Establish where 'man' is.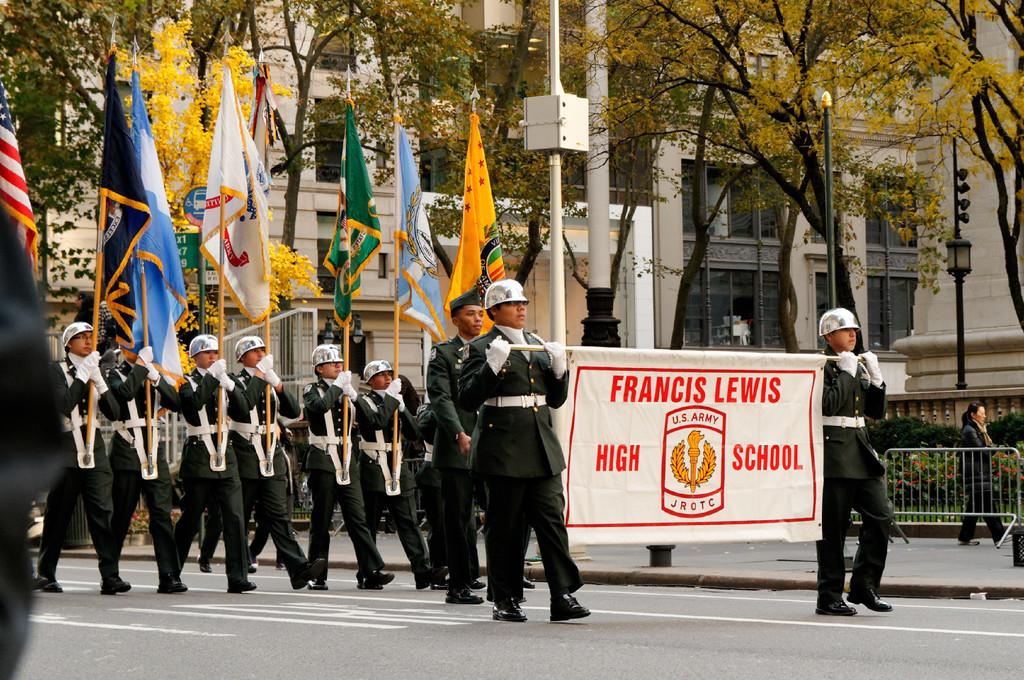
Established at BBox(808, 305, 898, 618).
